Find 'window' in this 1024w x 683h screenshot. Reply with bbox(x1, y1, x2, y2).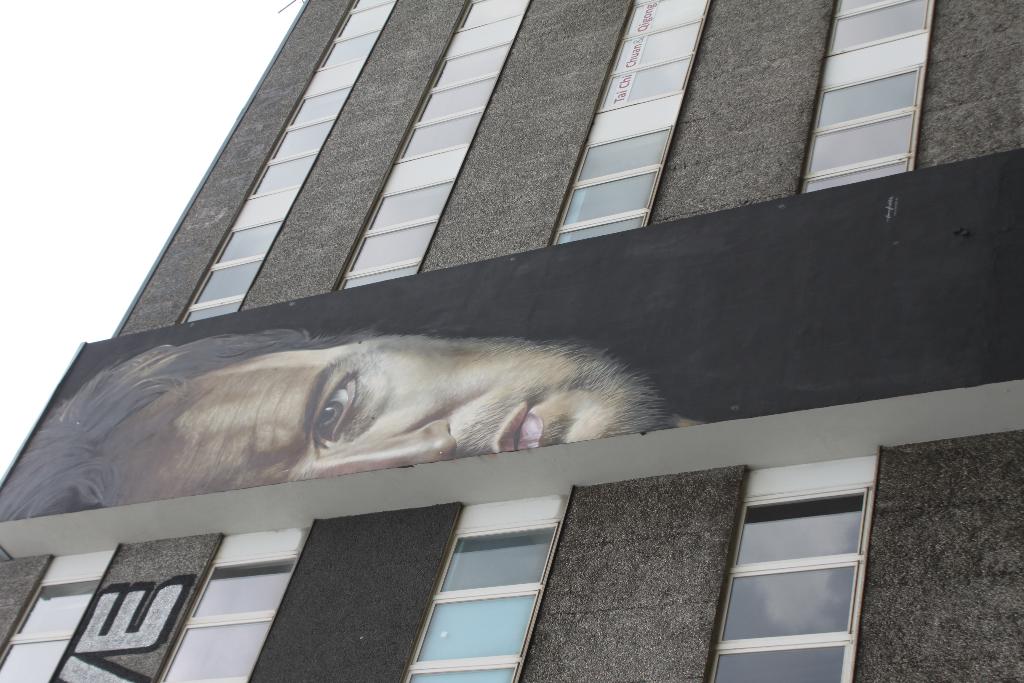
bbox(5, 537, 113, 682).
